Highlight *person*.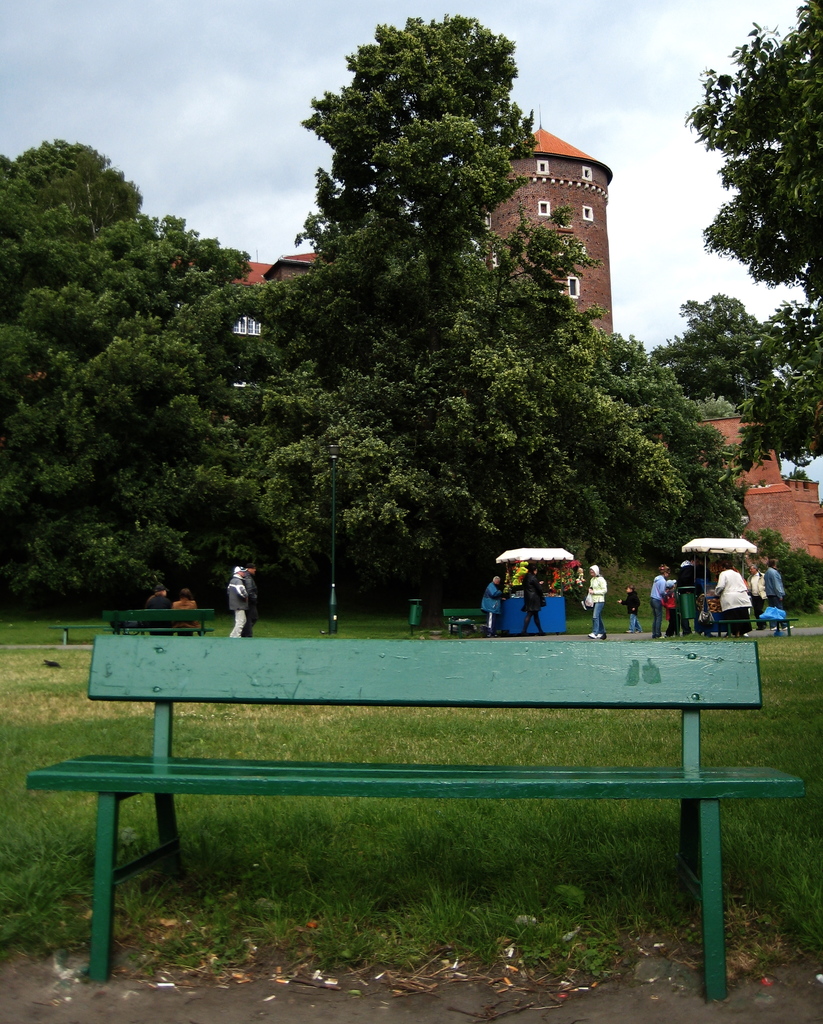
Highlighted region: 747,563,769,631.
